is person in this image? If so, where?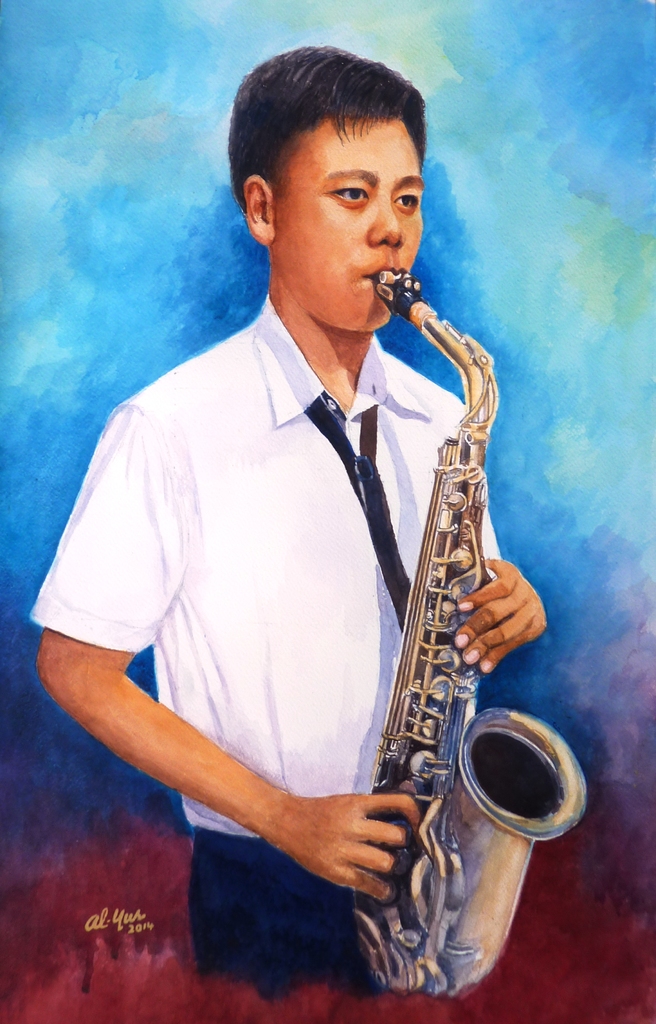
Yes, at (79,33,514,996).
